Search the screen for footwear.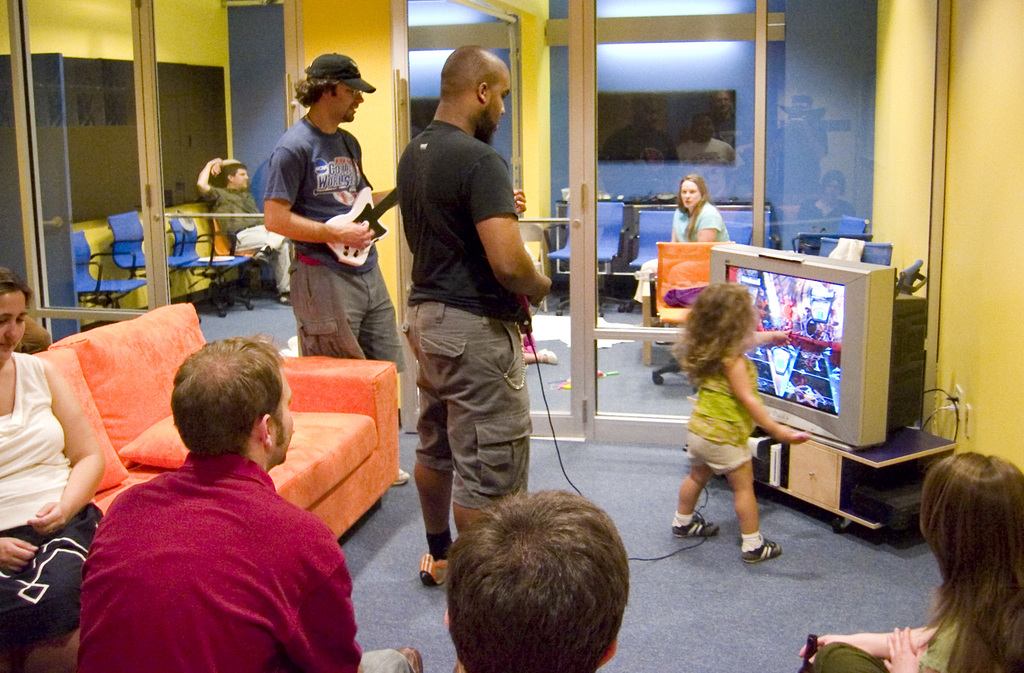
Found at 415 549 453 588.
